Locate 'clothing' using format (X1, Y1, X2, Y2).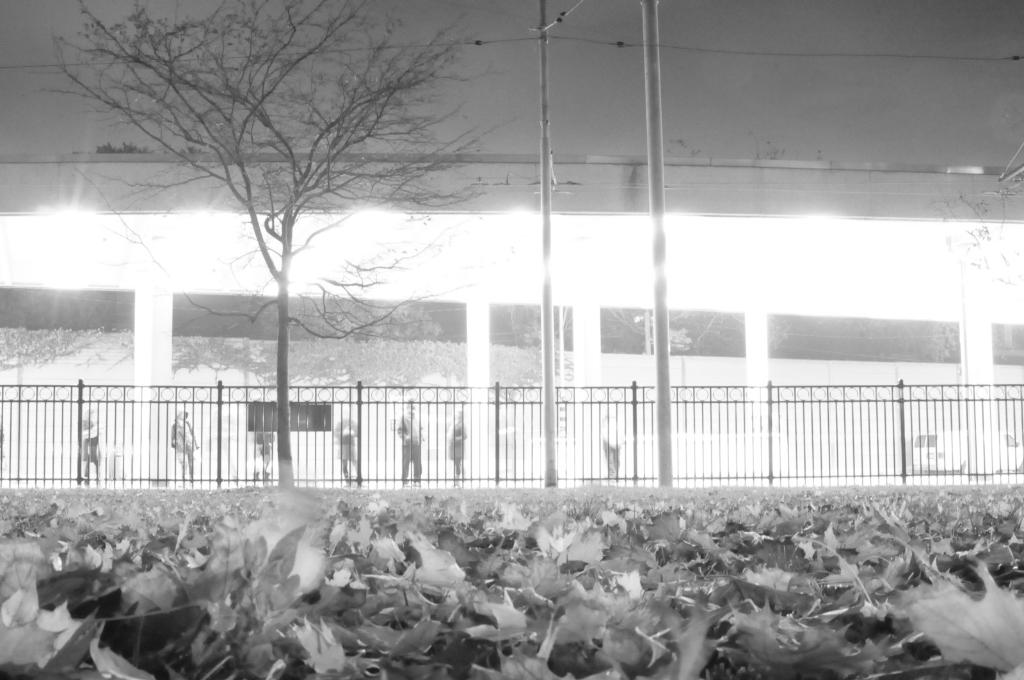
(447, 416, 468, 473).
